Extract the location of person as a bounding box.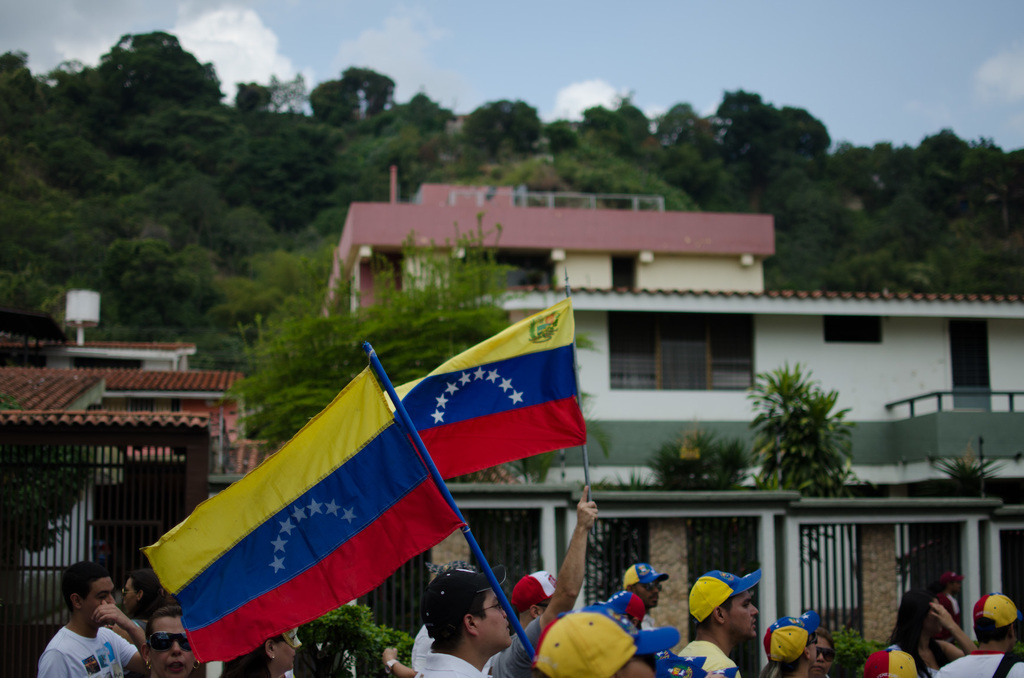
x1=660 y1=567 x2=757 y2=677.
